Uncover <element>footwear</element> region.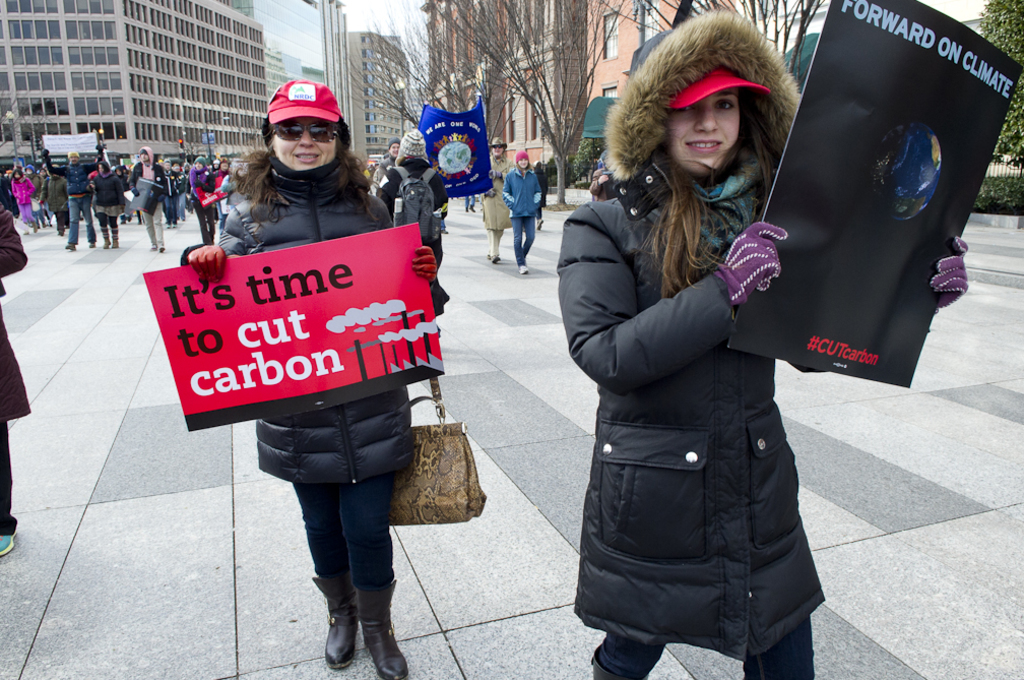
Uncovered: {"x1": 166, "y1": 225, "x2": 169, "y2": 227}.
